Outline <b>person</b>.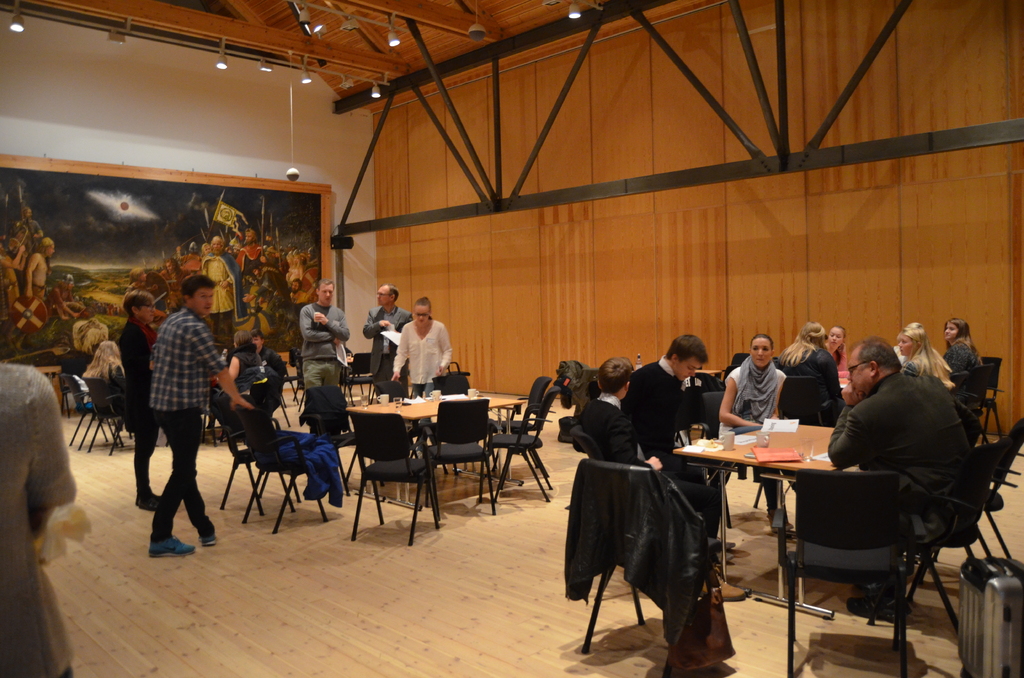
Outline: [54, 278, 85, 325].
